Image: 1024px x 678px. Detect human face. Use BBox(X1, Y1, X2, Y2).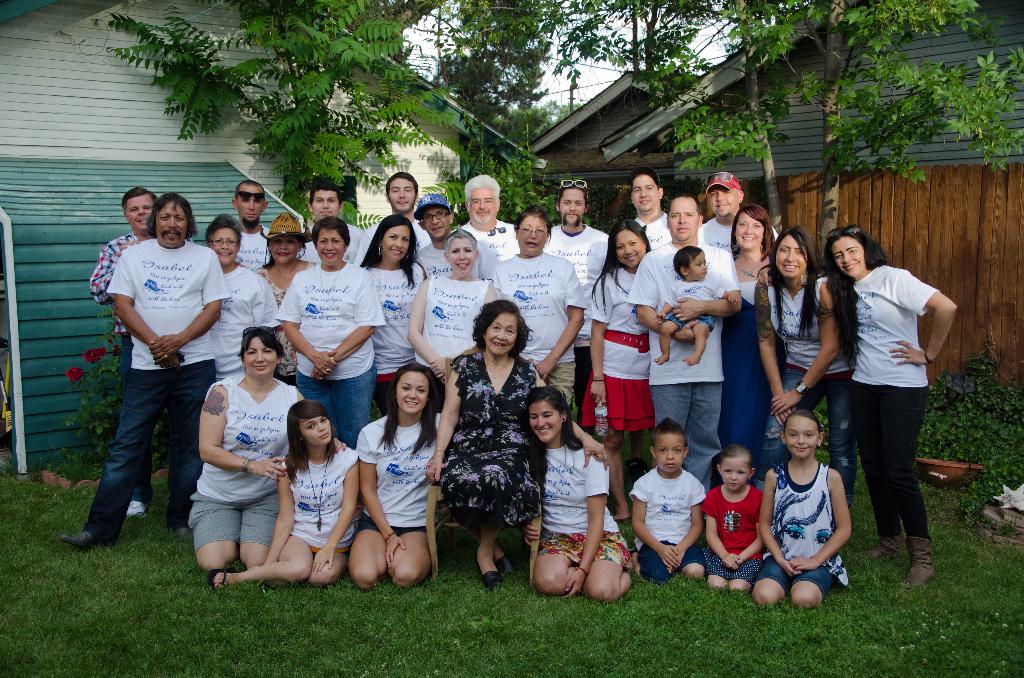
BBox(419, 207, 449, 239).
